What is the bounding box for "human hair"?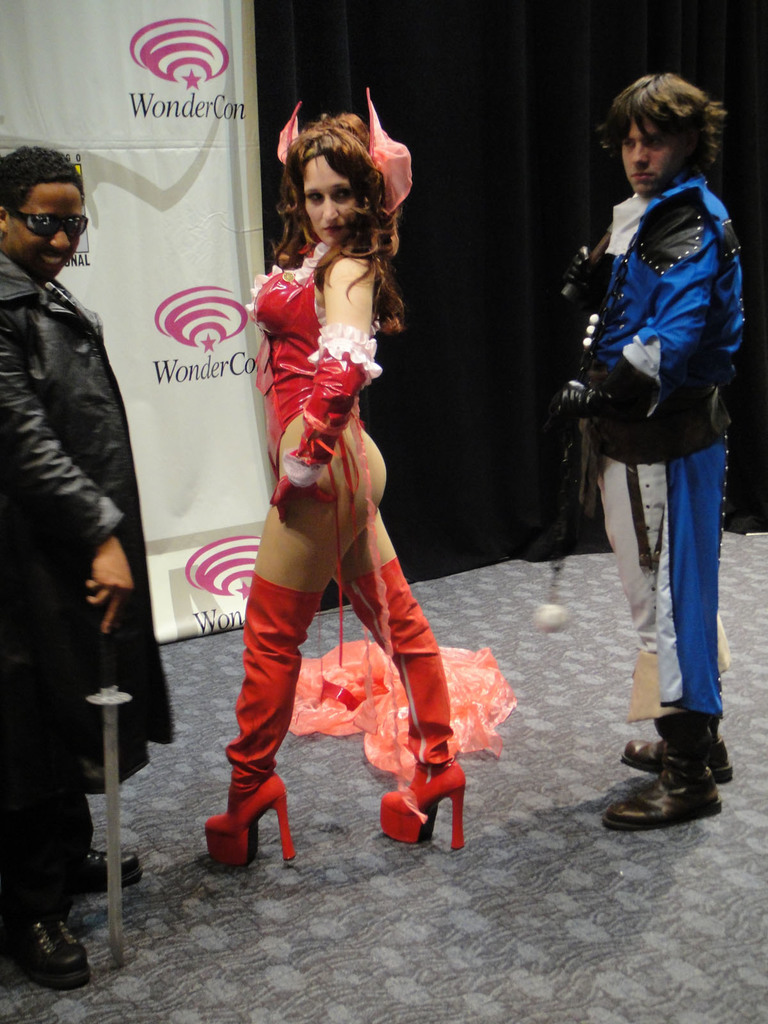
x1=619, y1=72, x2=733, y2=189.
